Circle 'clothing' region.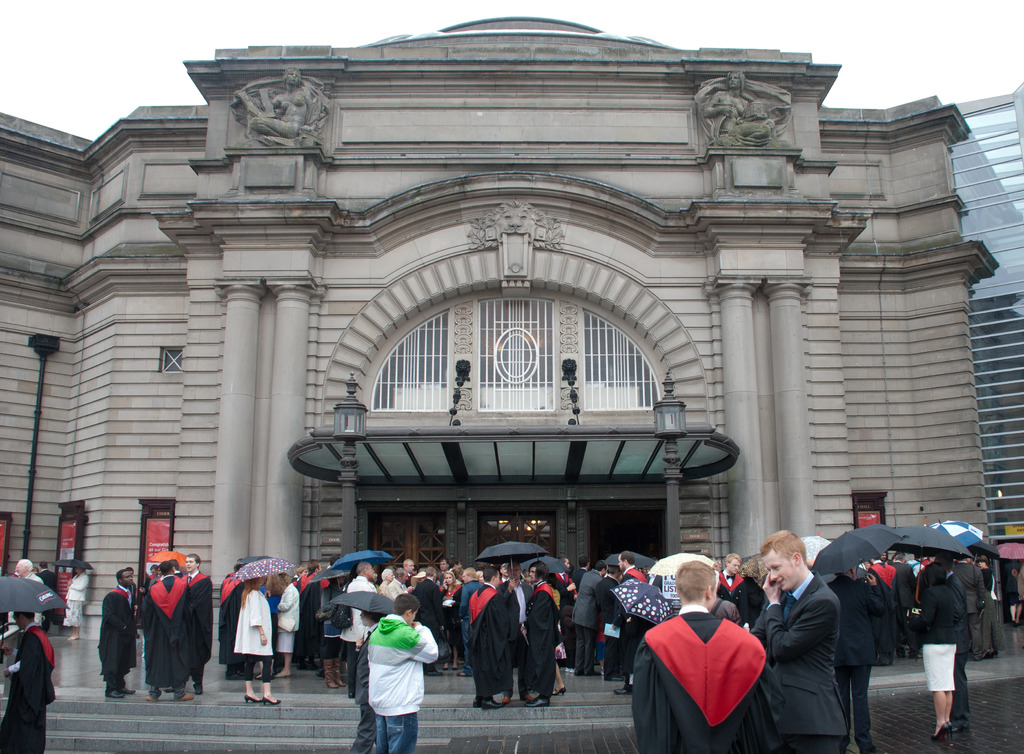
Region: {"x1": 868, "y1": 560, "x2": 897, "y2": 664}.
